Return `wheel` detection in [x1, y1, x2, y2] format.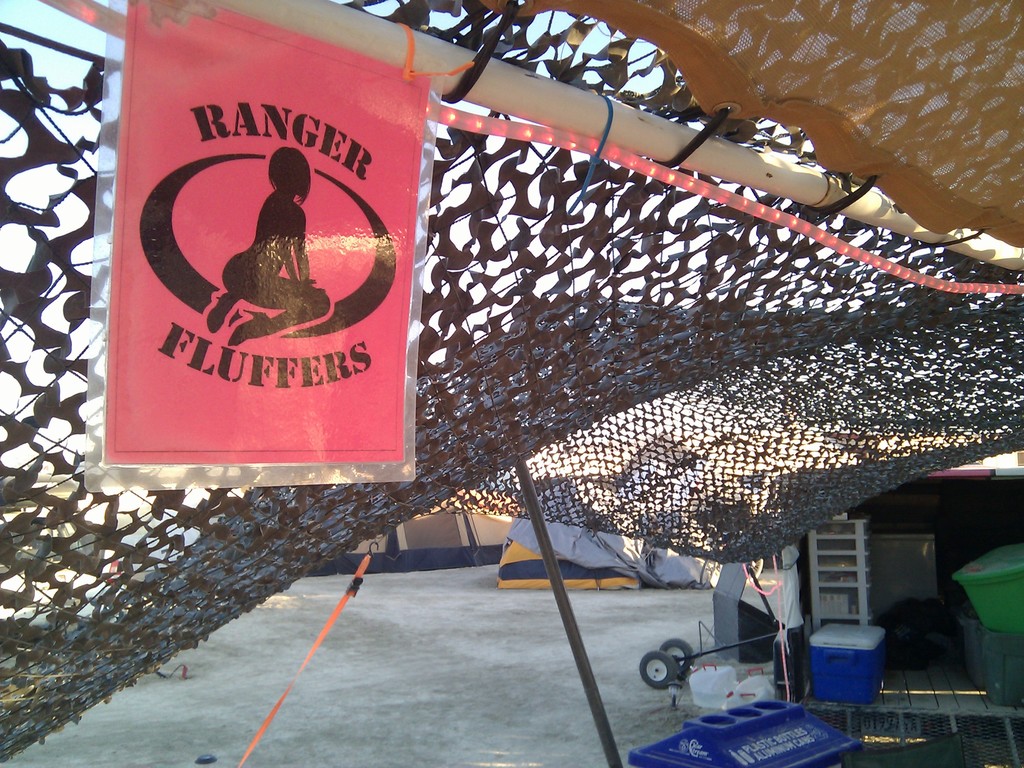
[637, 645, 681, 687].
